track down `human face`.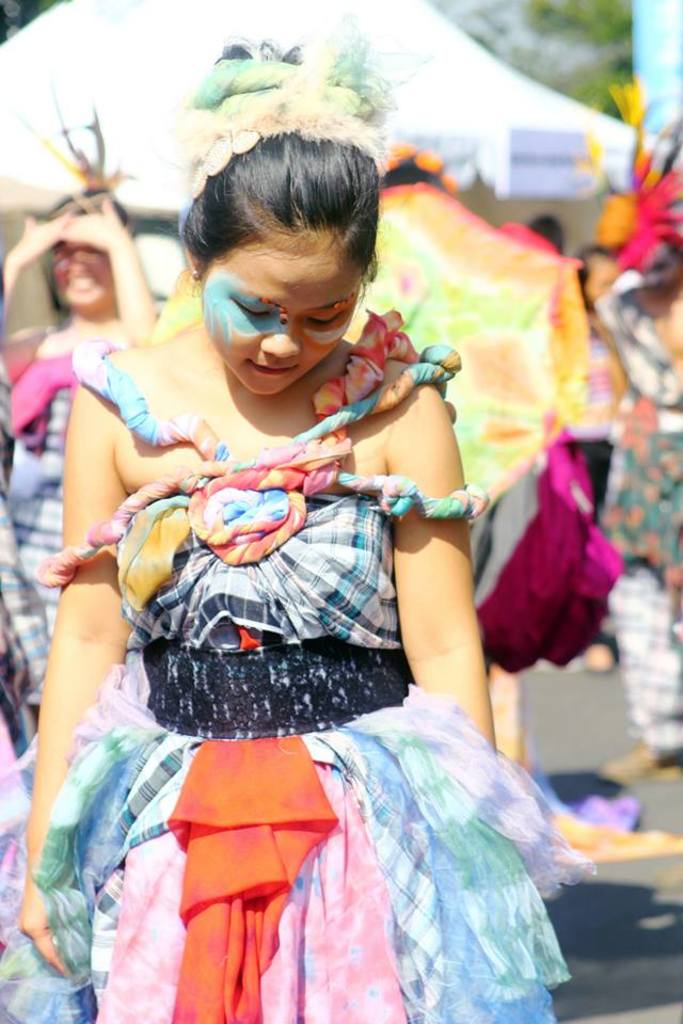
Tracked to 206 243 359 394.
